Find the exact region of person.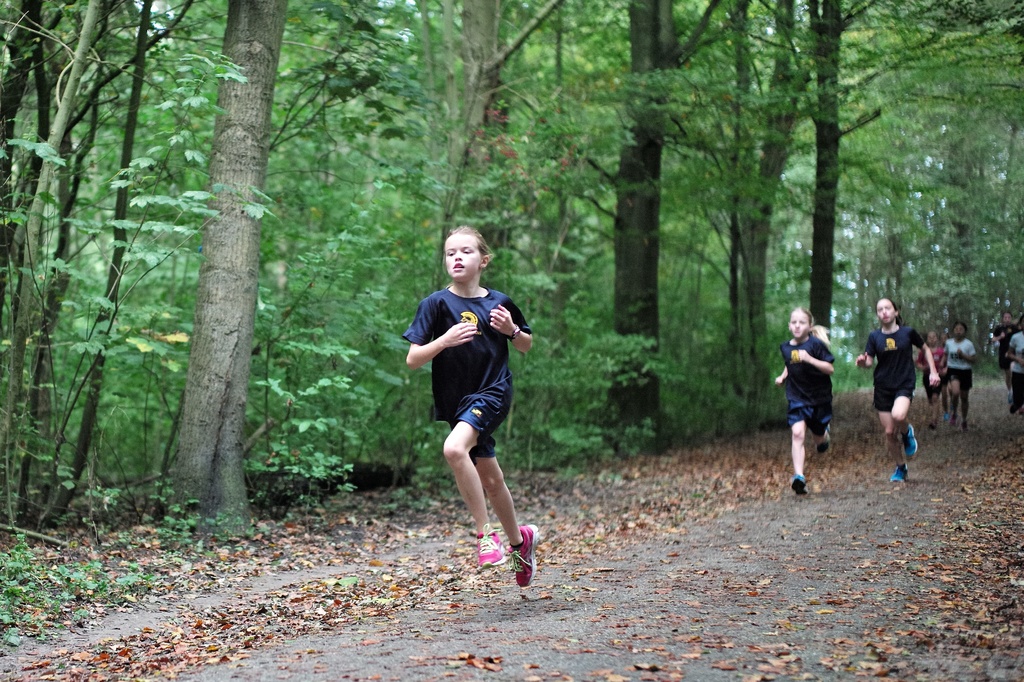
Exact region: 984 310 1021 395.
